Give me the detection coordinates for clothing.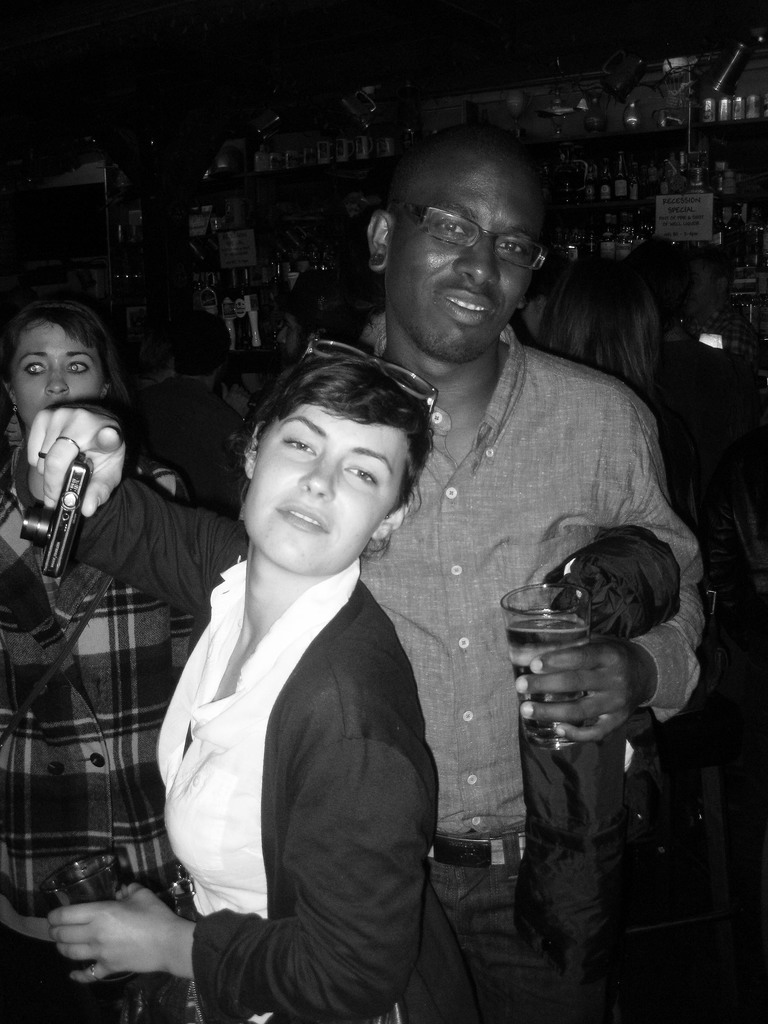
rect(0, 461, 207, 1023).
